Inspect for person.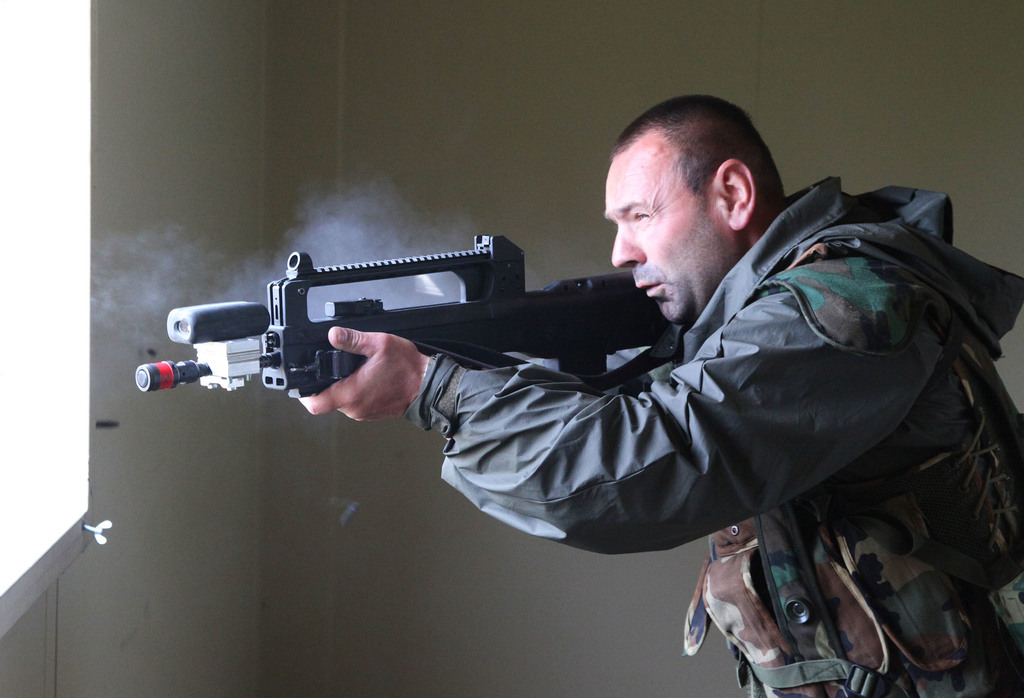
Inspection: {"x1": 296, "y1": 94, "x2": 1023, "y2": 697}.
